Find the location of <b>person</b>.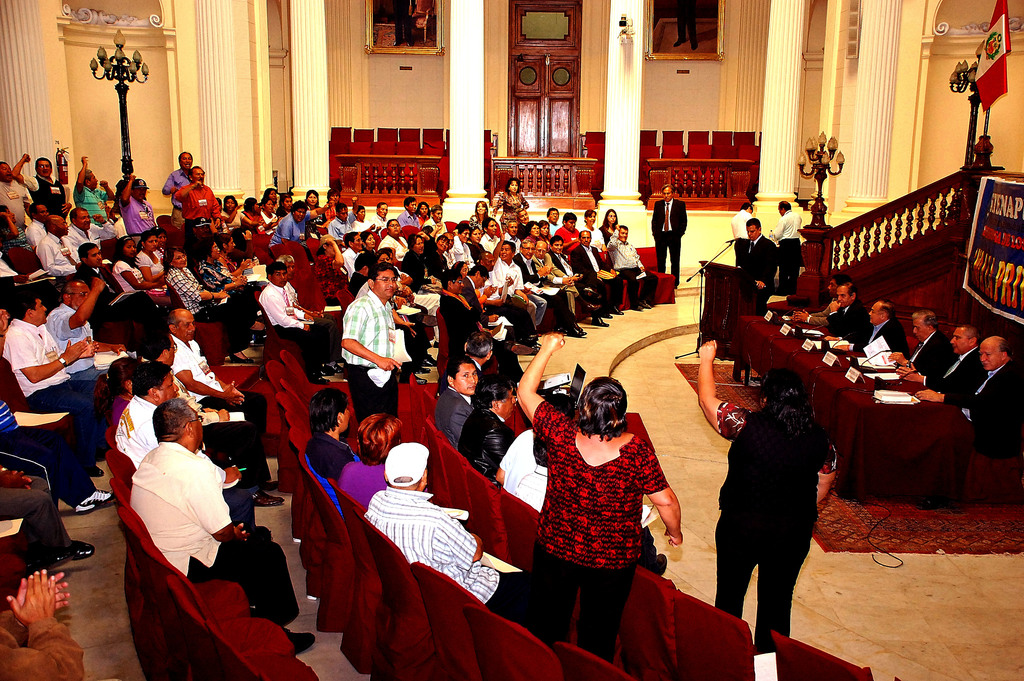
Location: left=913, top=331, right=1023, bottom=448.
